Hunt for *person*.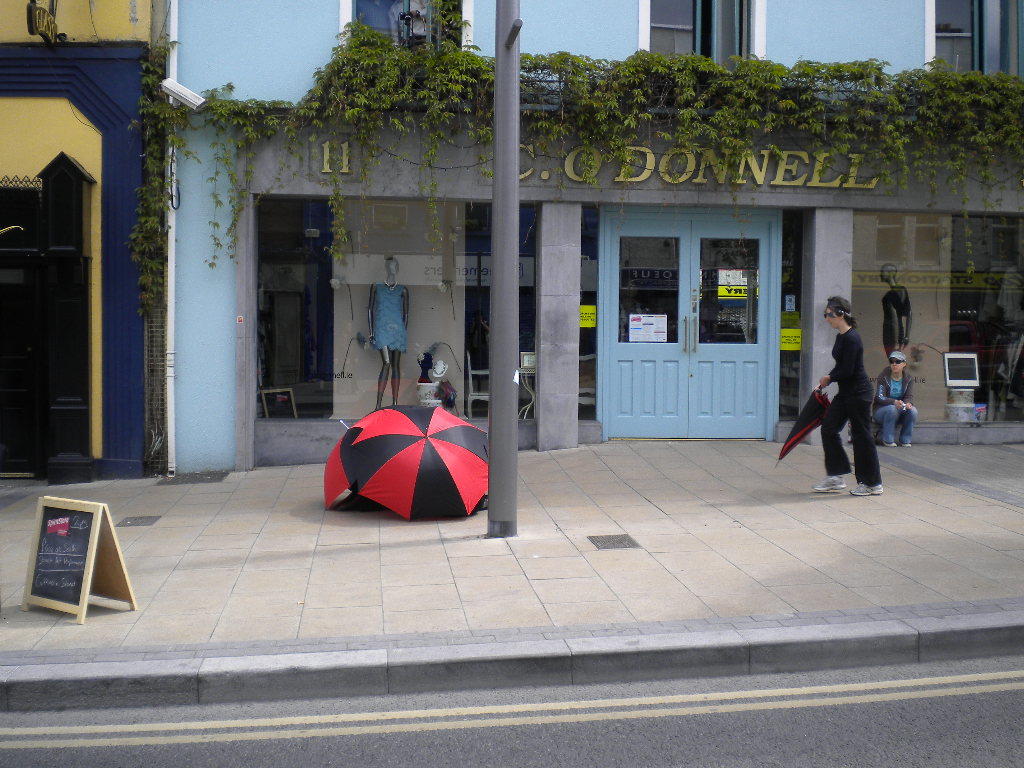
Hunted down at detection(809, 292, 889, 495).
